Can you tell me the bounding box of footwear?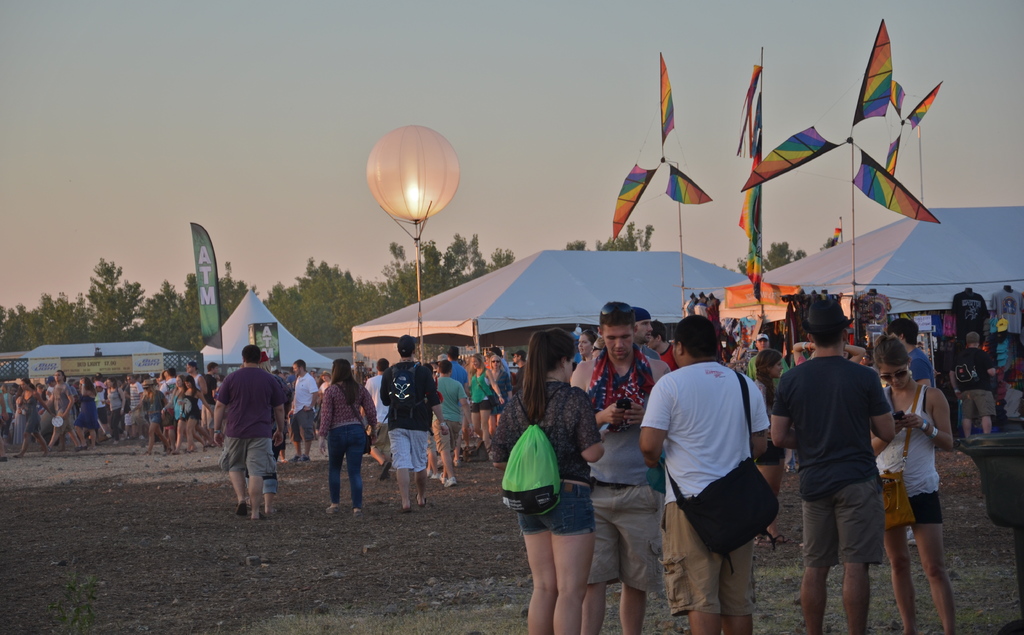
432,470,441,481.
